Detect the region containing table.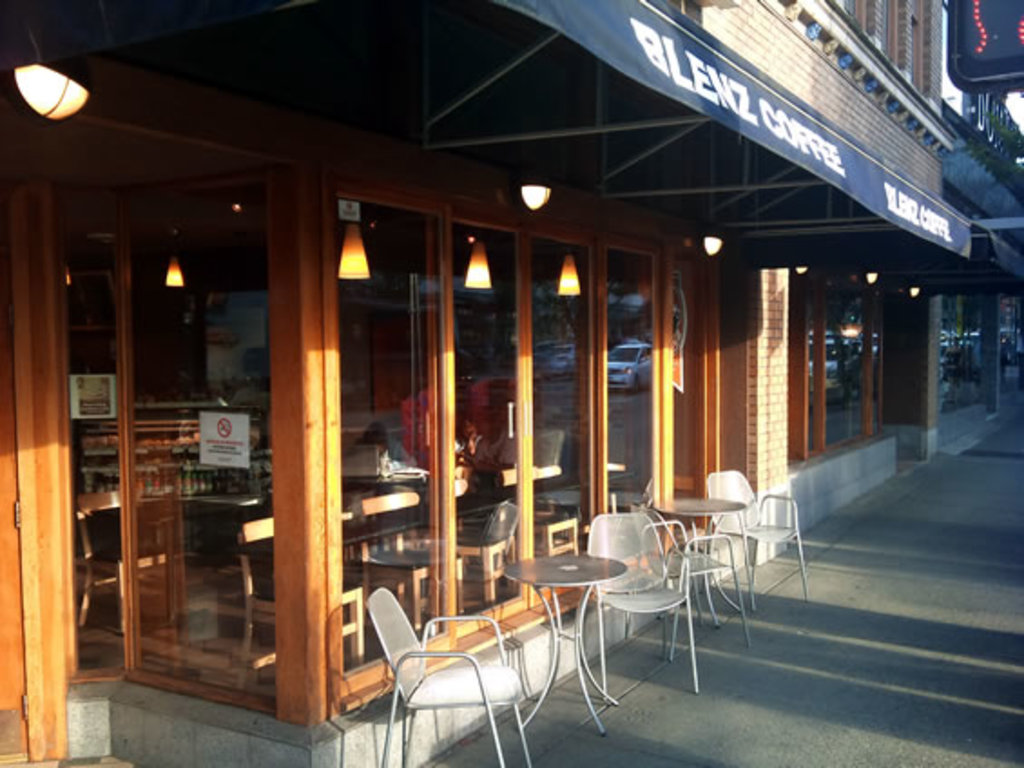
detection(656, 500, 747, 659).
